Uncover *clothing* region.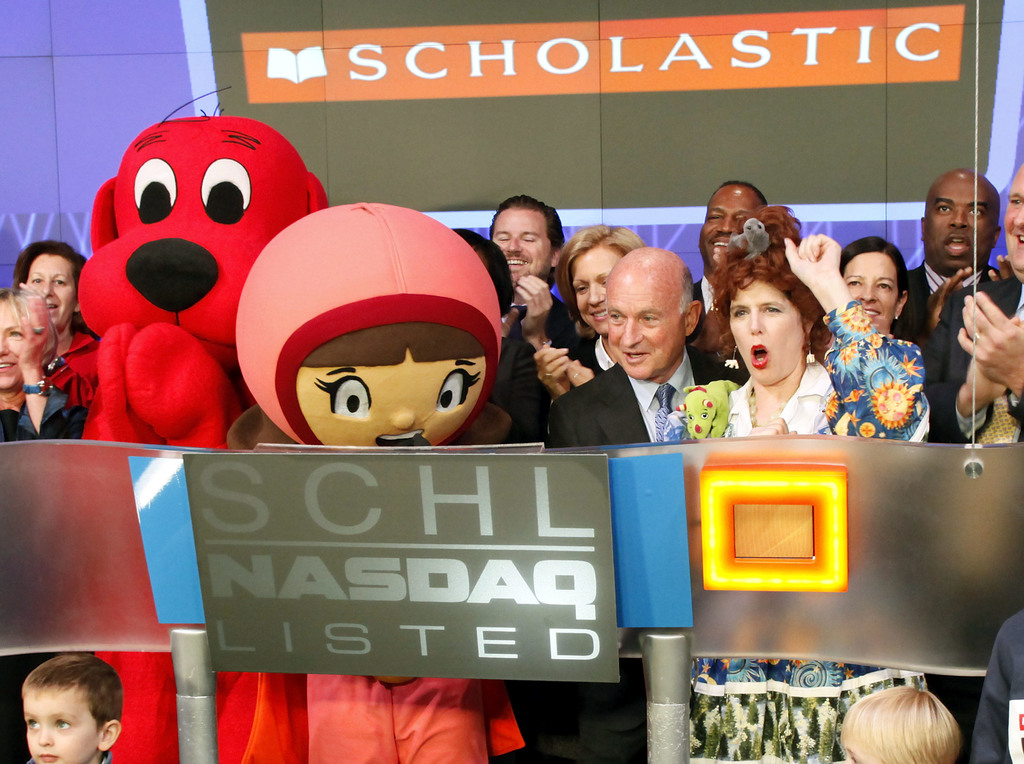
Uncovered: [924,276,1023,445].
